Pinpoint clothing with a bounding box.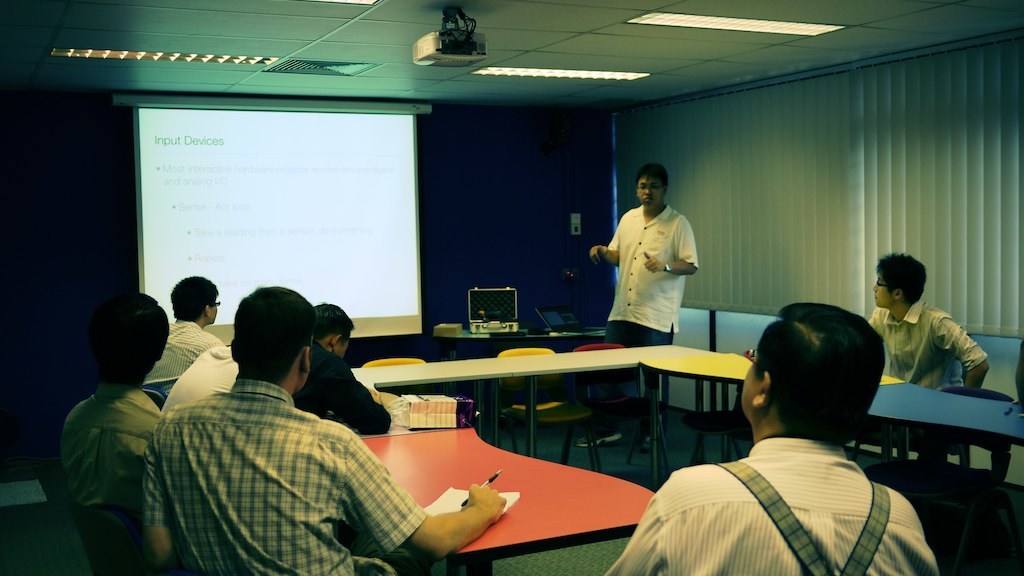
box(299, 343, 388, 435).
